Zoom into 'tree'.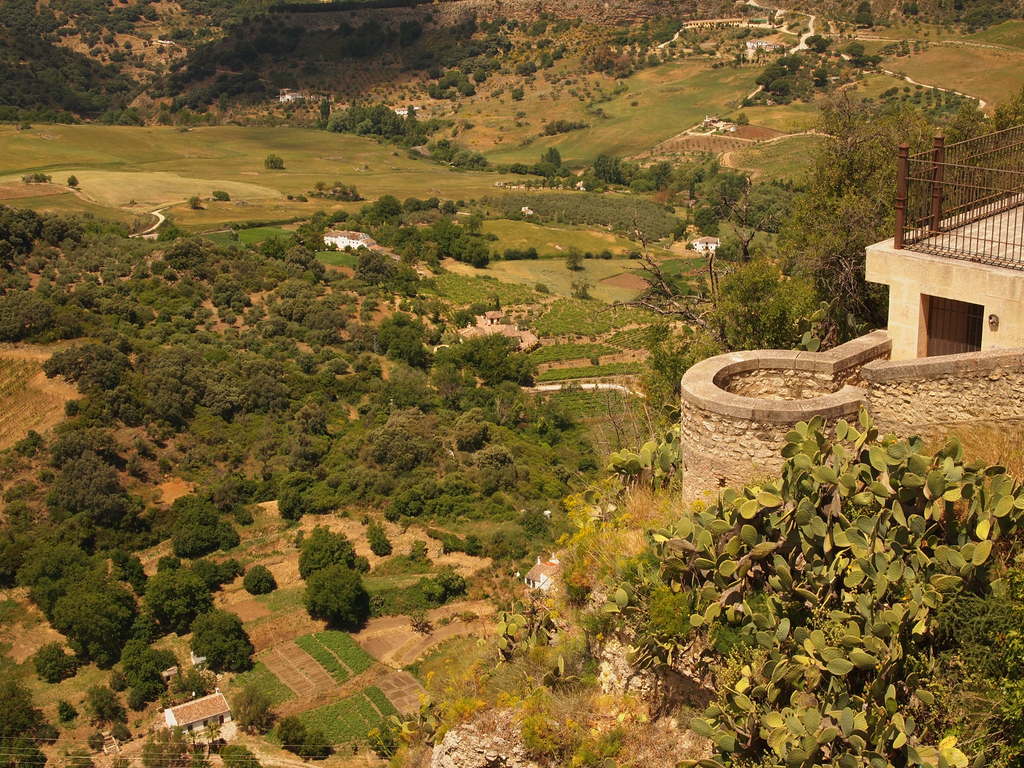
Zoom target: [439,326,535,387].
